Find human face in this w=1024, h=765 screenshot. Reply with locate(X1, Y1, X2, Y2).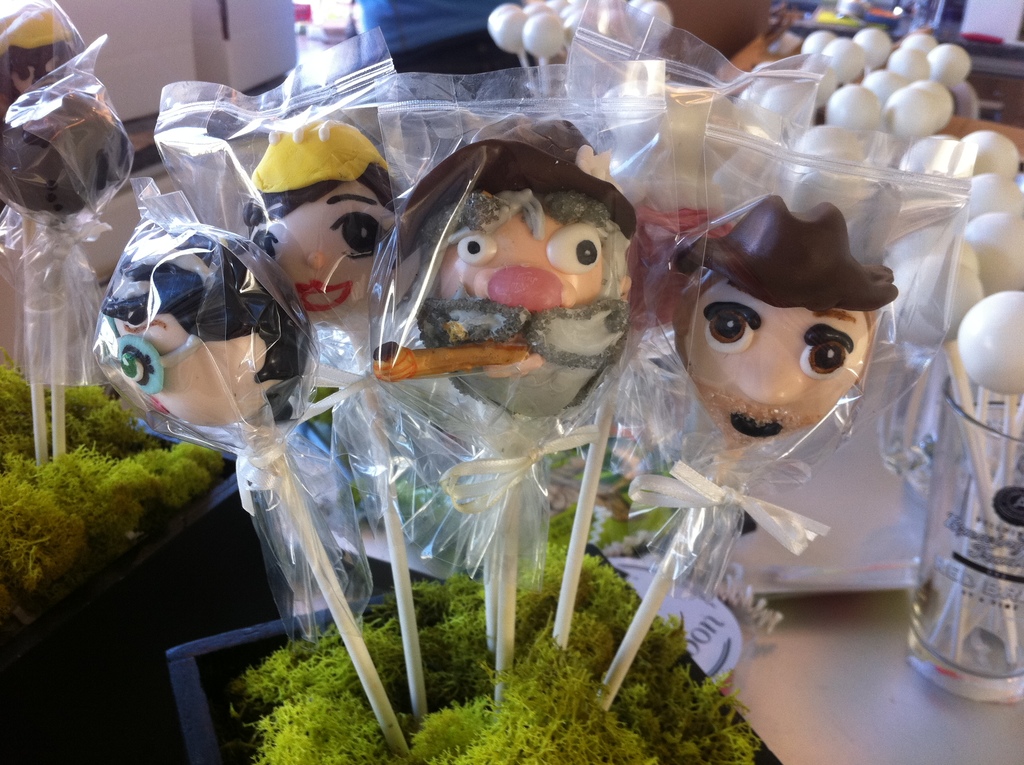
locate(682, 278, 872, 440).
